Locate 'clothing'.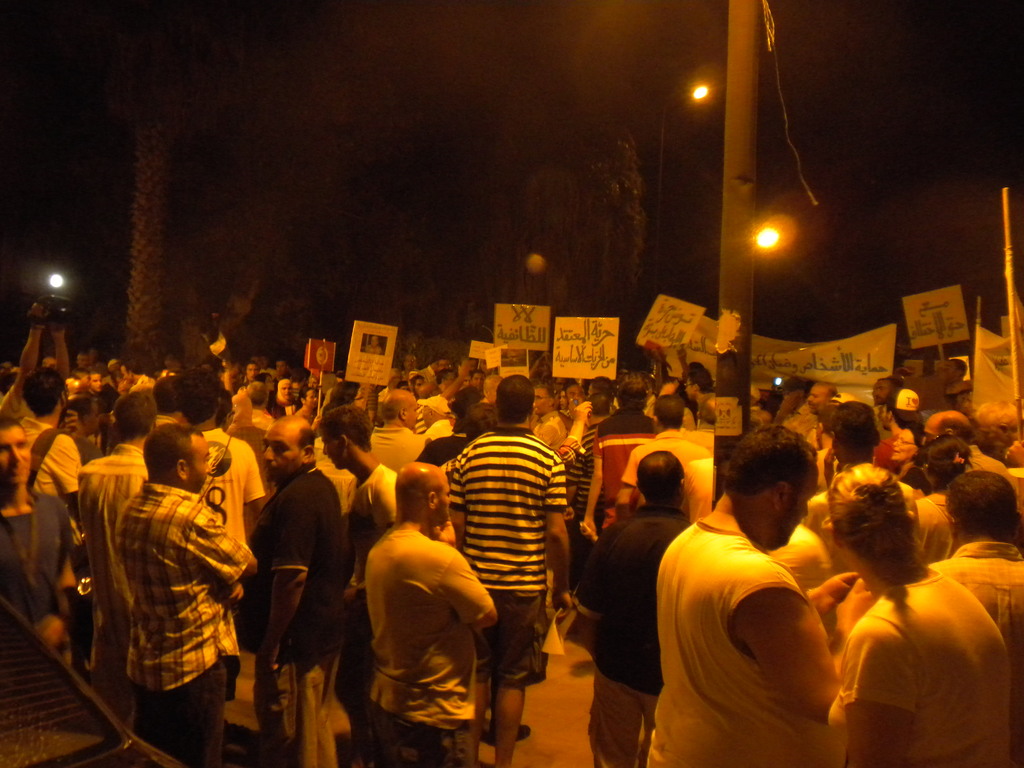
Bounding box: <region>809, 490, 924, 513</region>.
